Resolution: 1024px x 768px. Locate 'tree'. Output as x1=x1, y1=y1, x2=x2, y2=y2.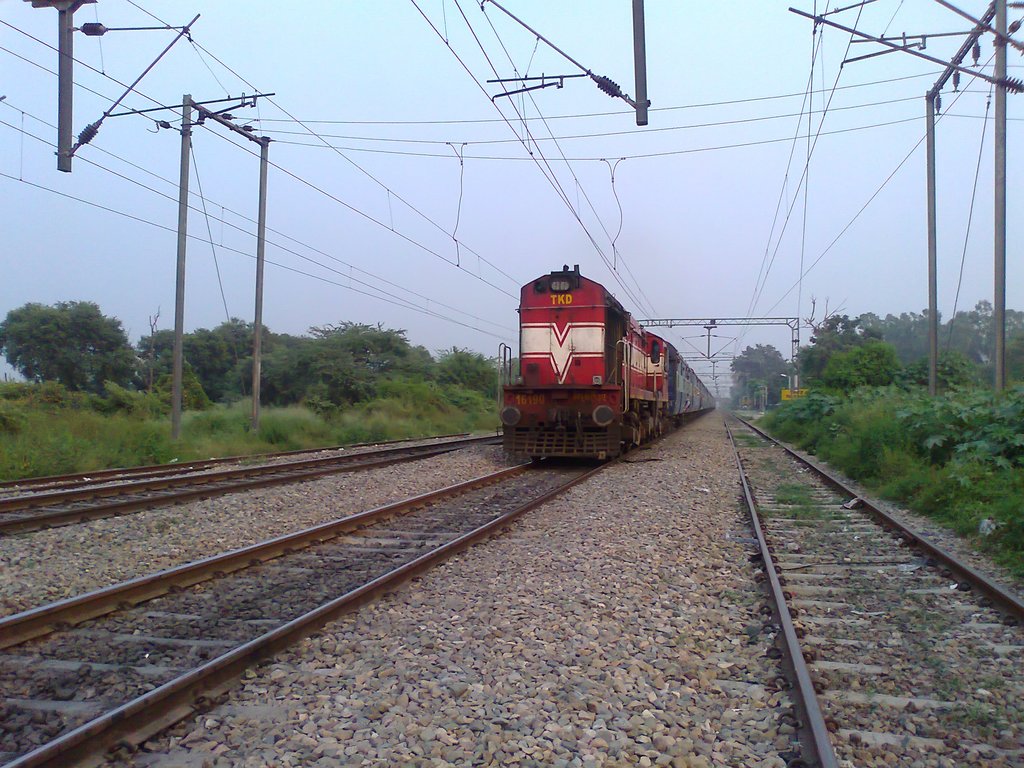
x1=309, y1=320, x2=413, y2=404.
